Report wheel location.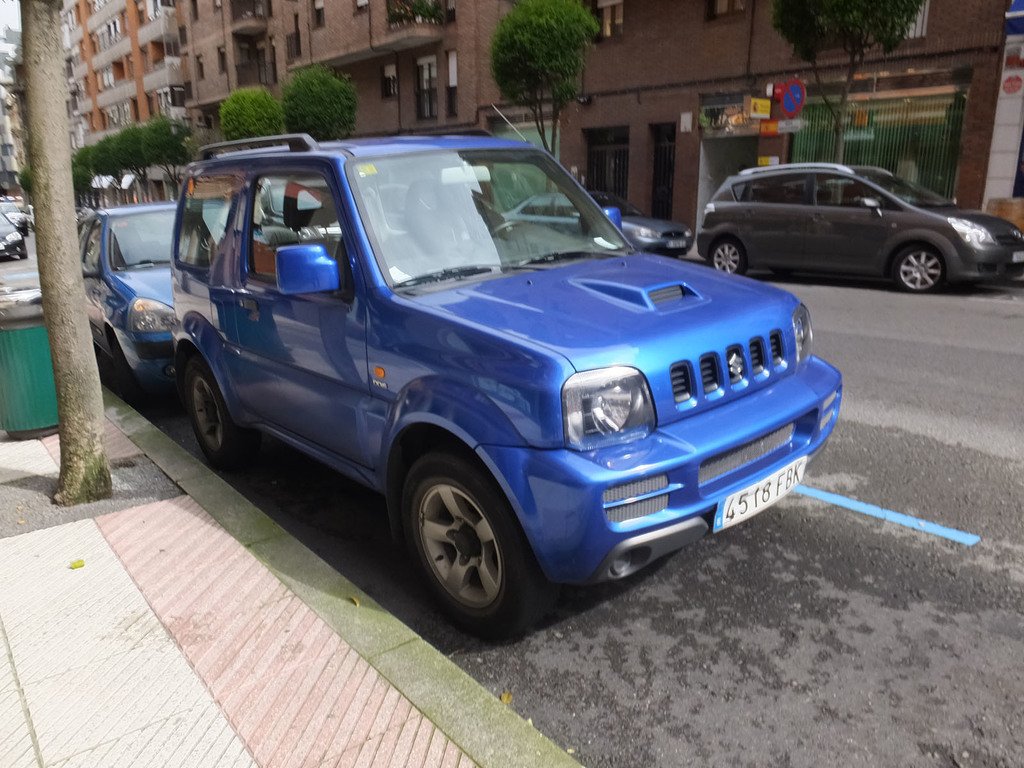
Report: bbox=(184, 351, 247, 468).
